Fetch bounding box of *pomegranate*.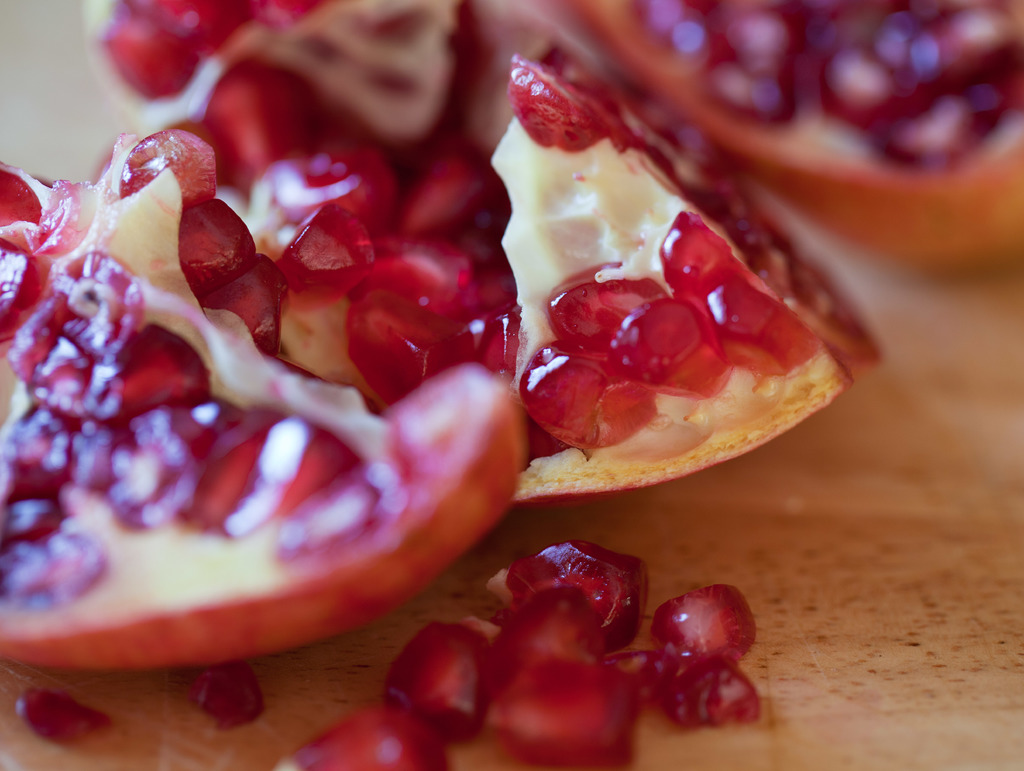
Bbox: 182:665:266:733.
